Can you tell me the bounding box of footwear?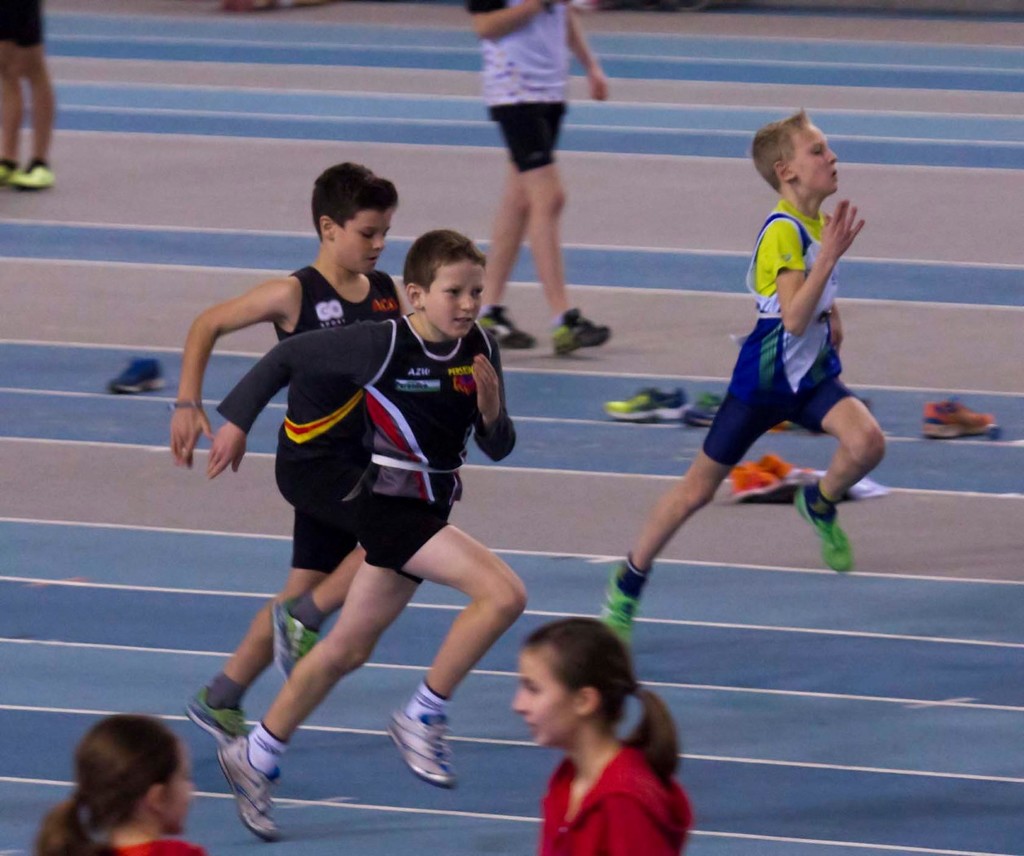
<box>921,395,995,441</box>.
